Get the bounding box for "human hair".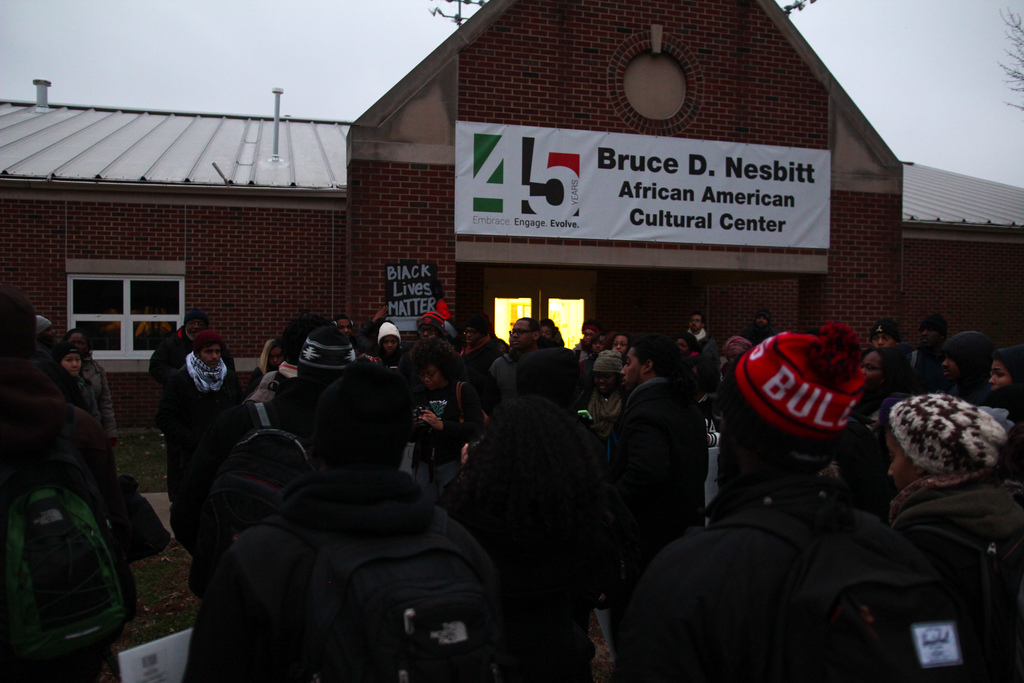
Rect(410, 341, 440, 367).
